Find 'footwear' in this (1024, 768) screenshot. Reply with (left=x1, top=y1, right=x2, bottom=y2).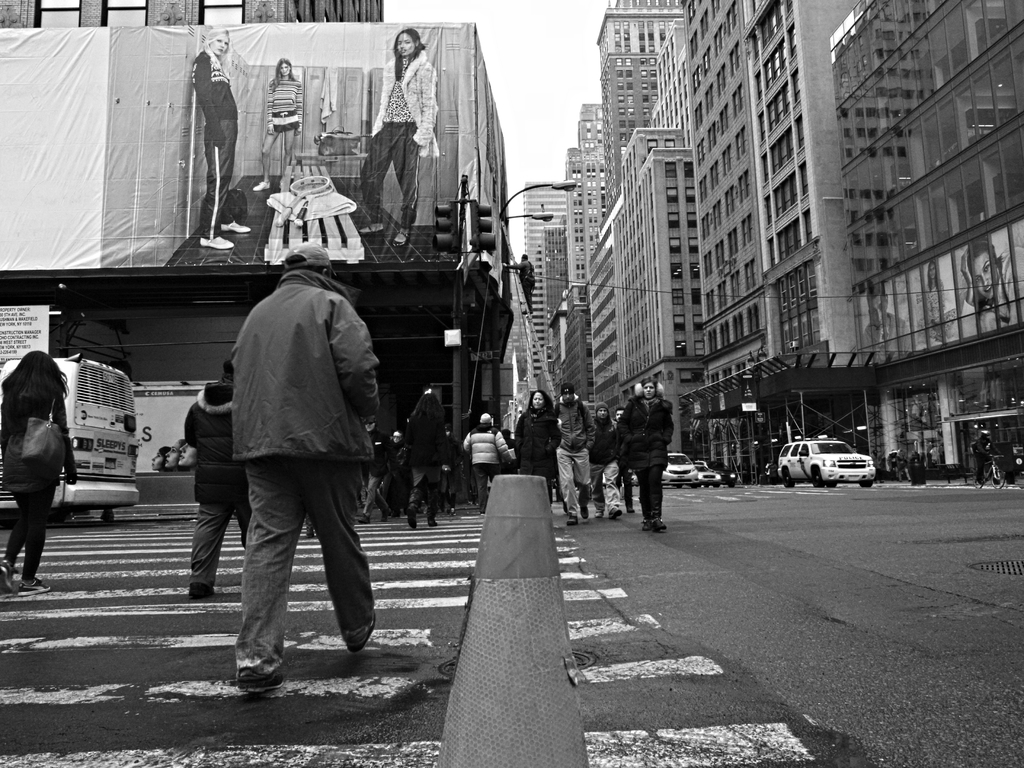
(left=22, top=572, right=50, bottom=598).
